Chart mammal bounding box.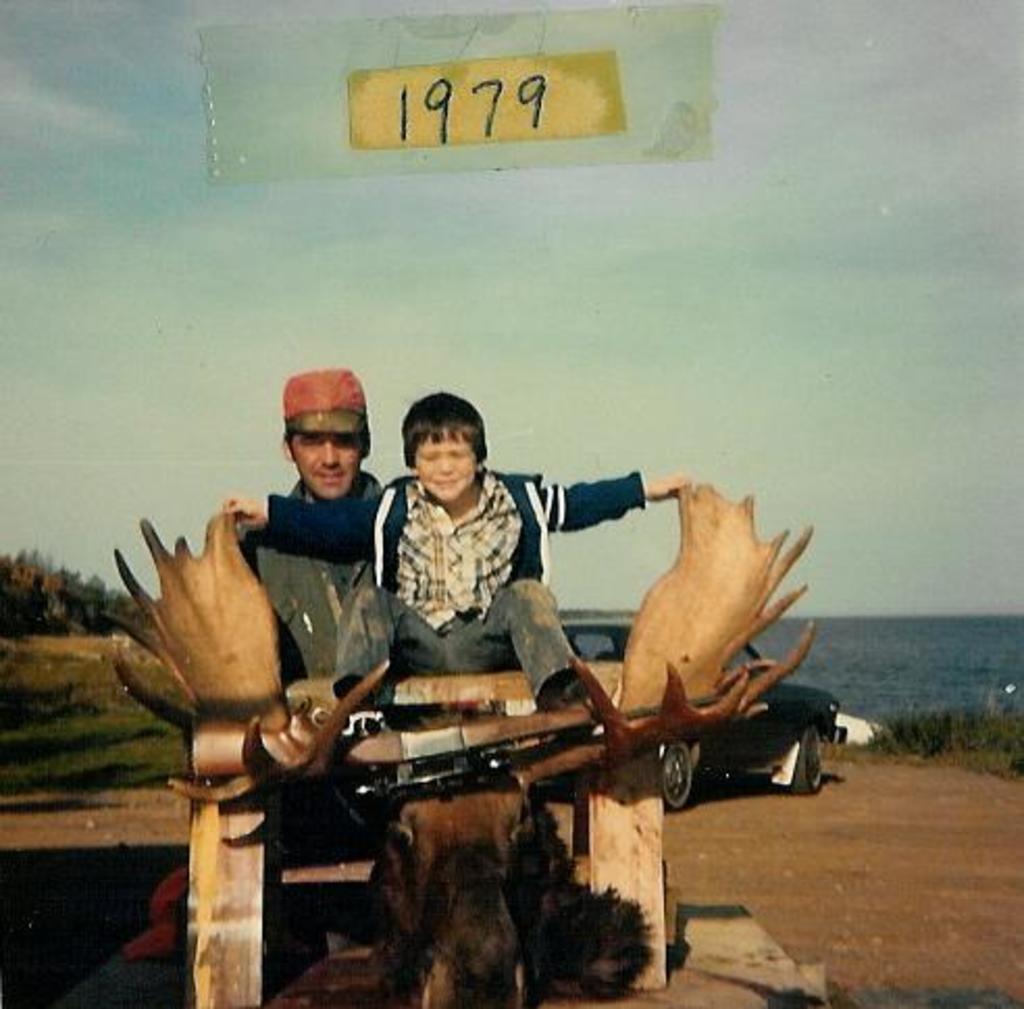
Charted: bbox=(227, 391, 699, 697).
